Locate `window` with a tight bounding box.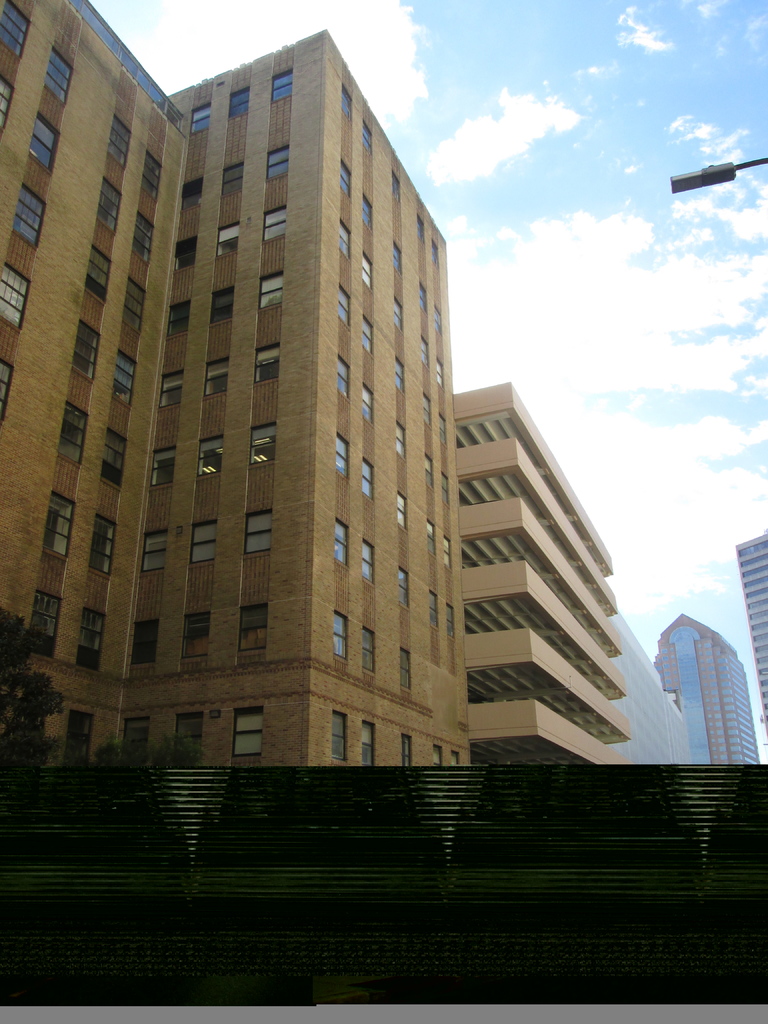
locate(0, 6, 23, 53).
